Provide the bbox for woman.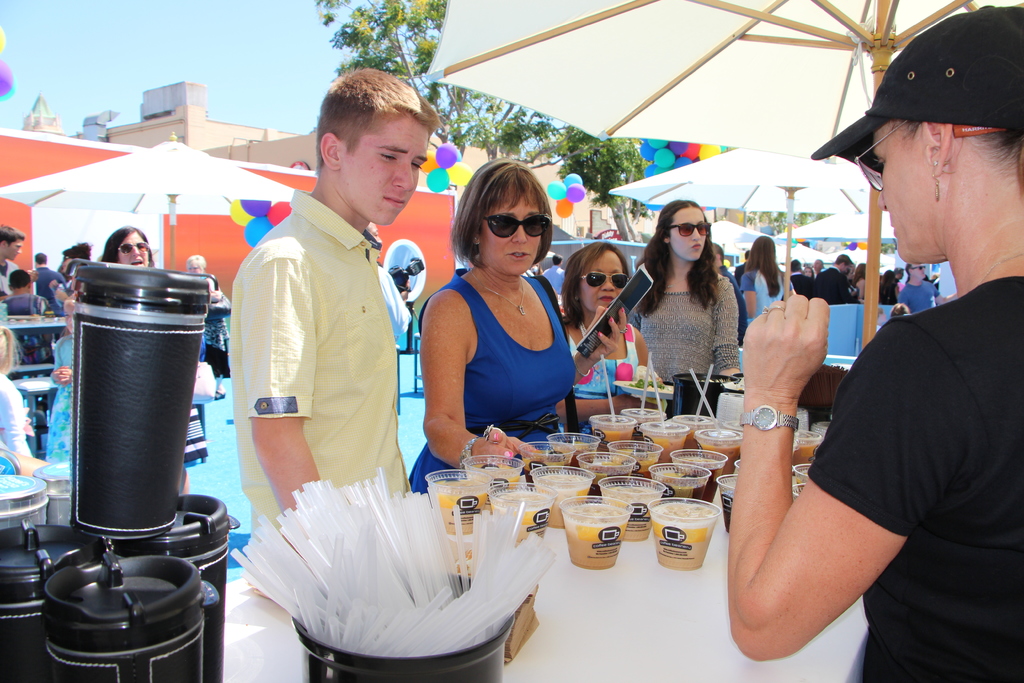
locate(183, 252, 229, 395).
